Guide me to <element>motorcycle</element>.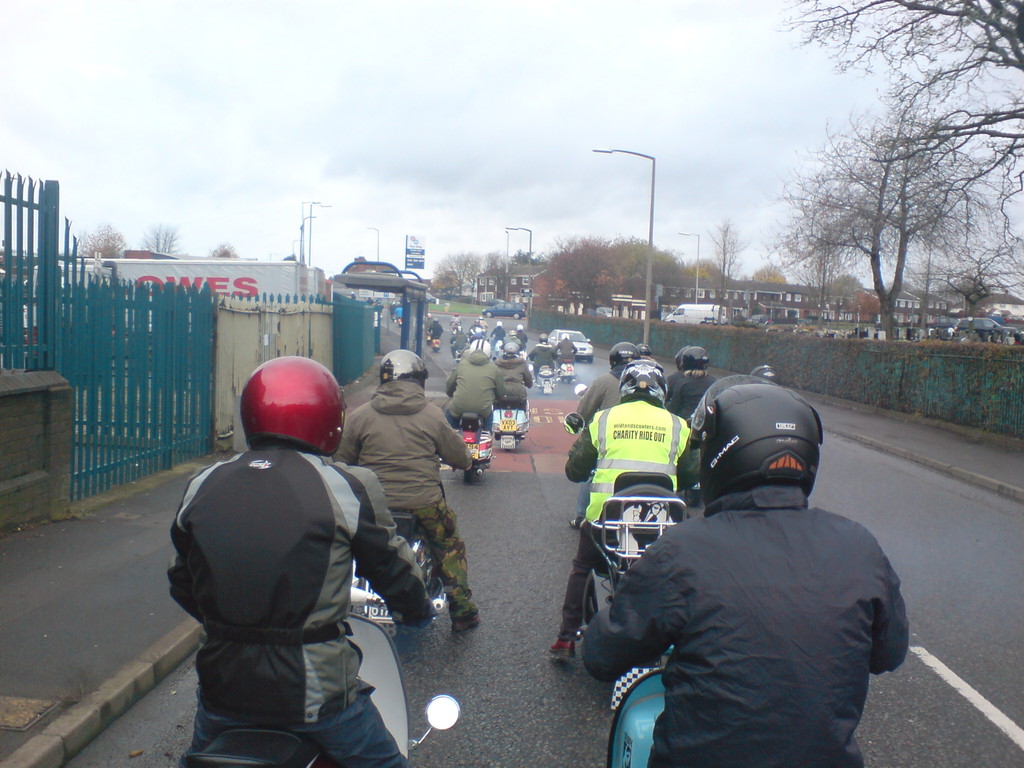
Guidance: detection(490, 396, 532, 452).
